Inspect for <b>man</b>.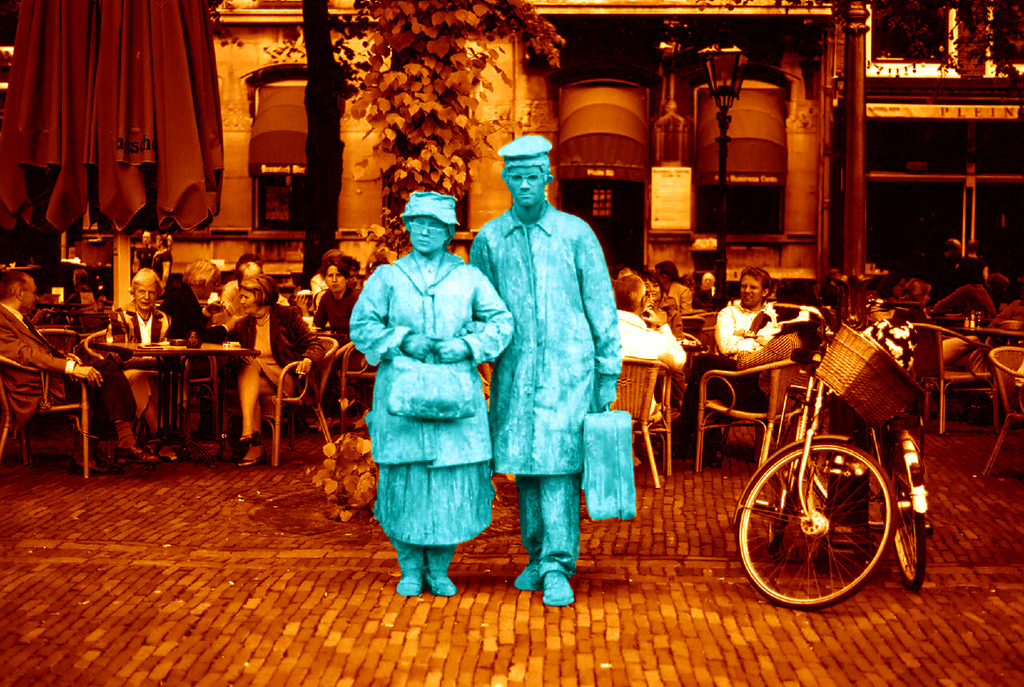
Inspection: [707,274,782,359].
